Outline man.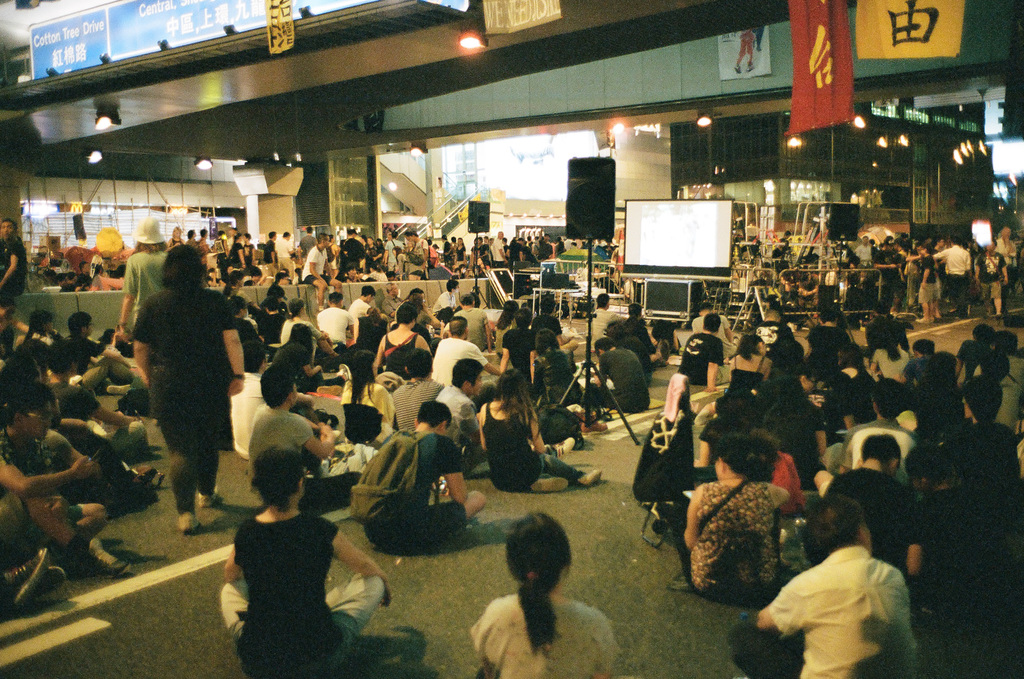
Outline: (806, 305, 850, 350).
